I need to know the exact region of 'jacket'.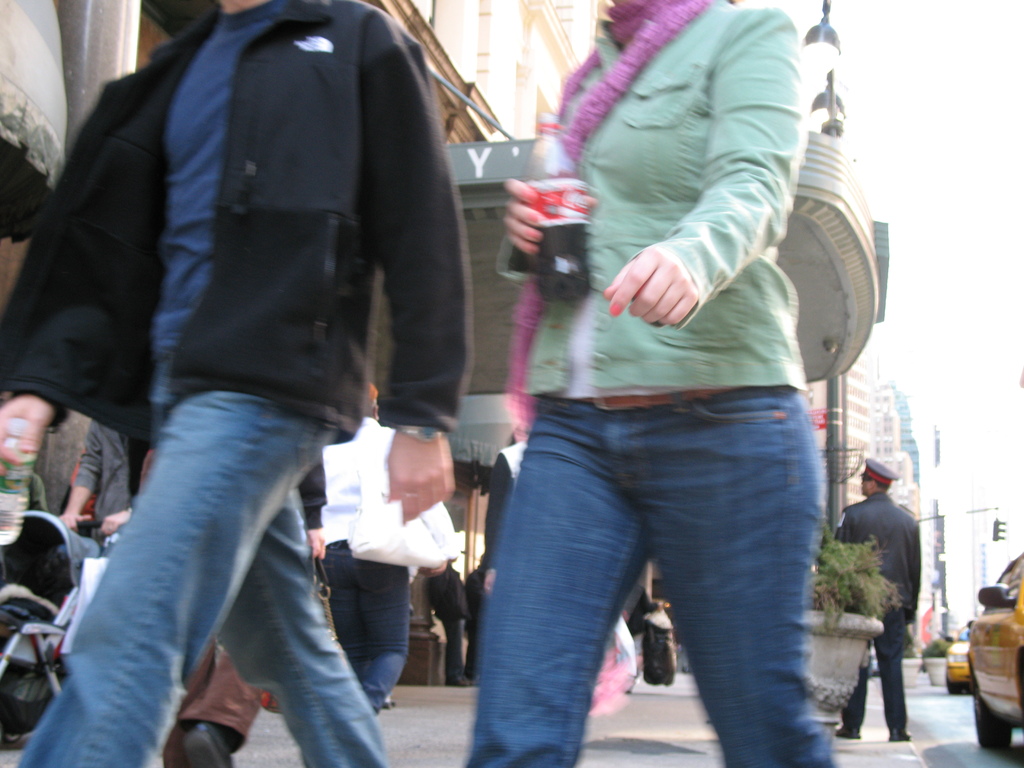
Region: (525, 0, 808, 406).
